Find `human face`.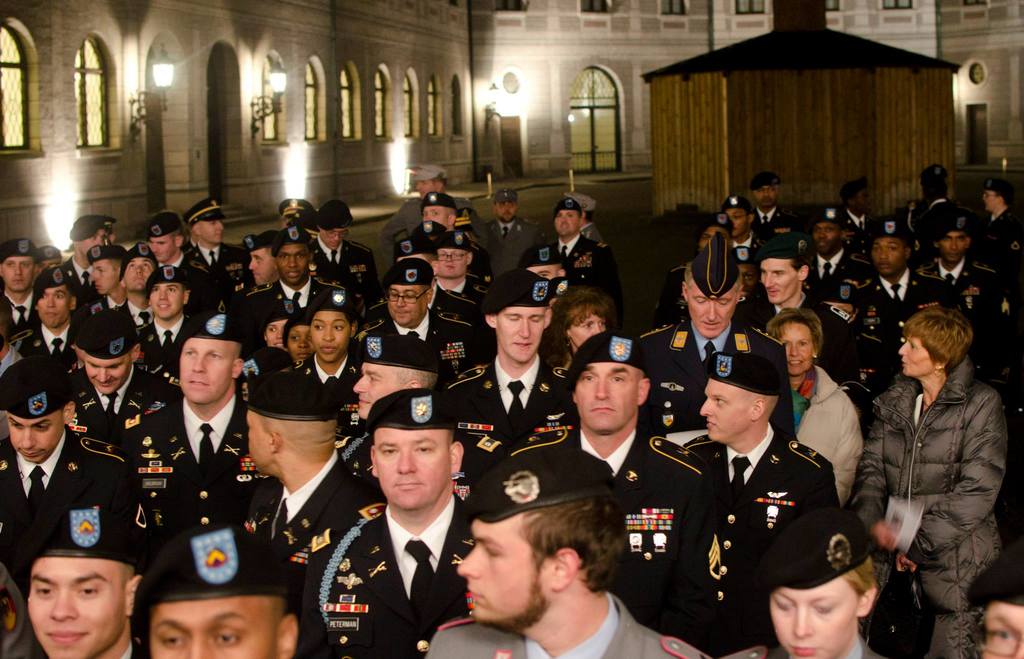
x1=767 y1=588 x2=854 y2=658.
